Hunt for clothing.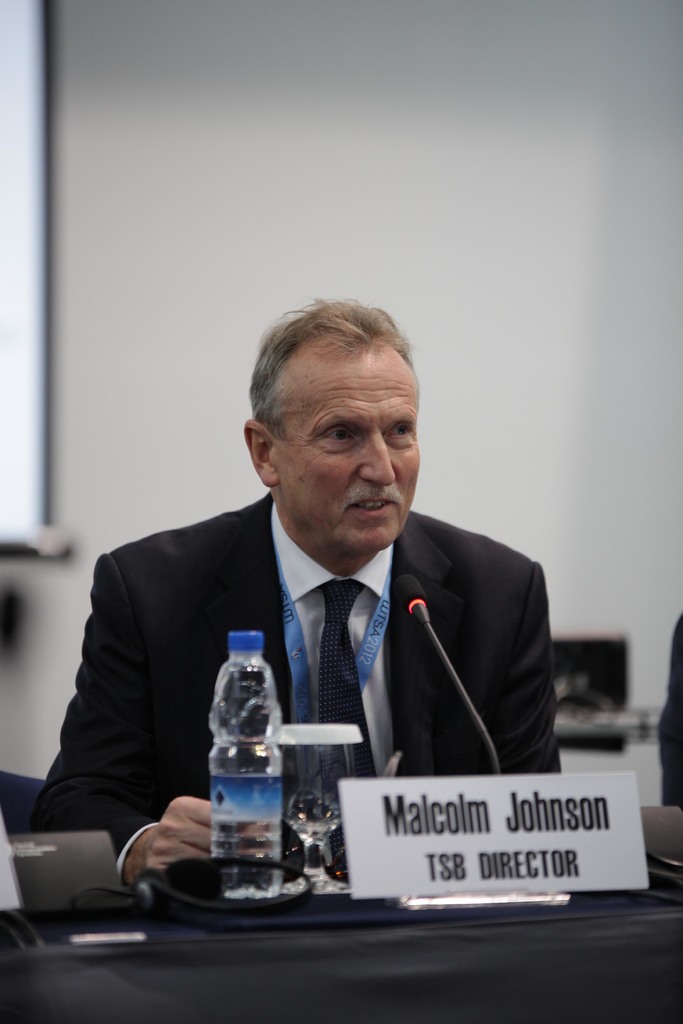
Hunted down at 74,465,557,872.
